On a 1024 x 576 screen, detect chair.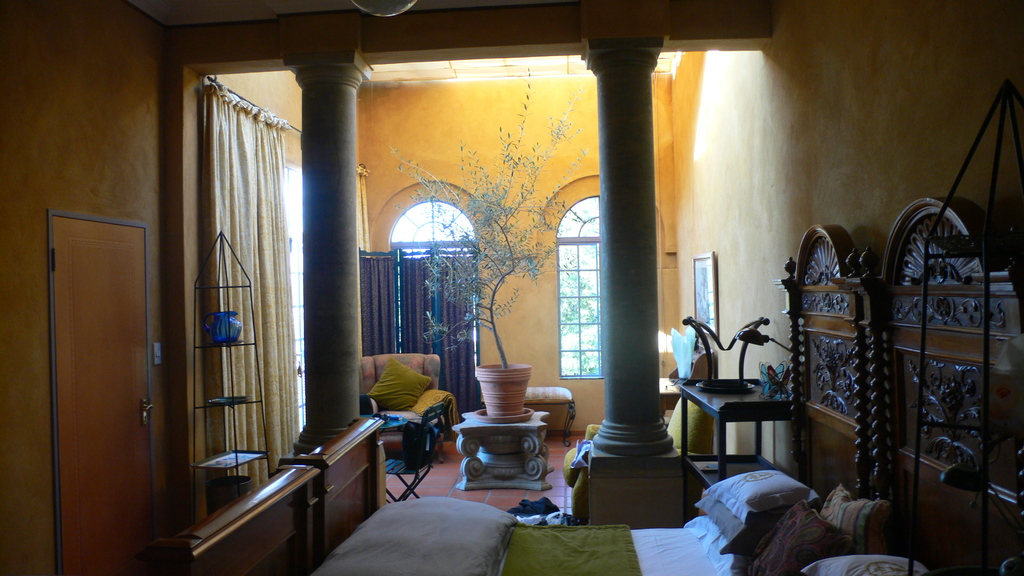
<box>383,396,445,506</box>.
